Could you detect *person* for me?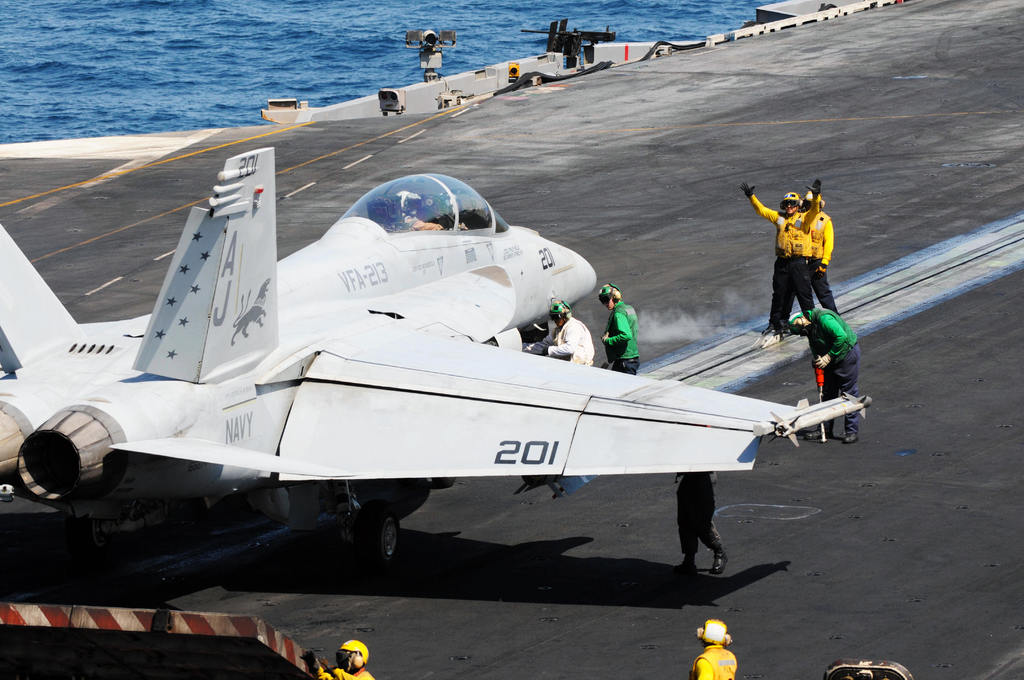
Detection result: 756/164/838/355.
